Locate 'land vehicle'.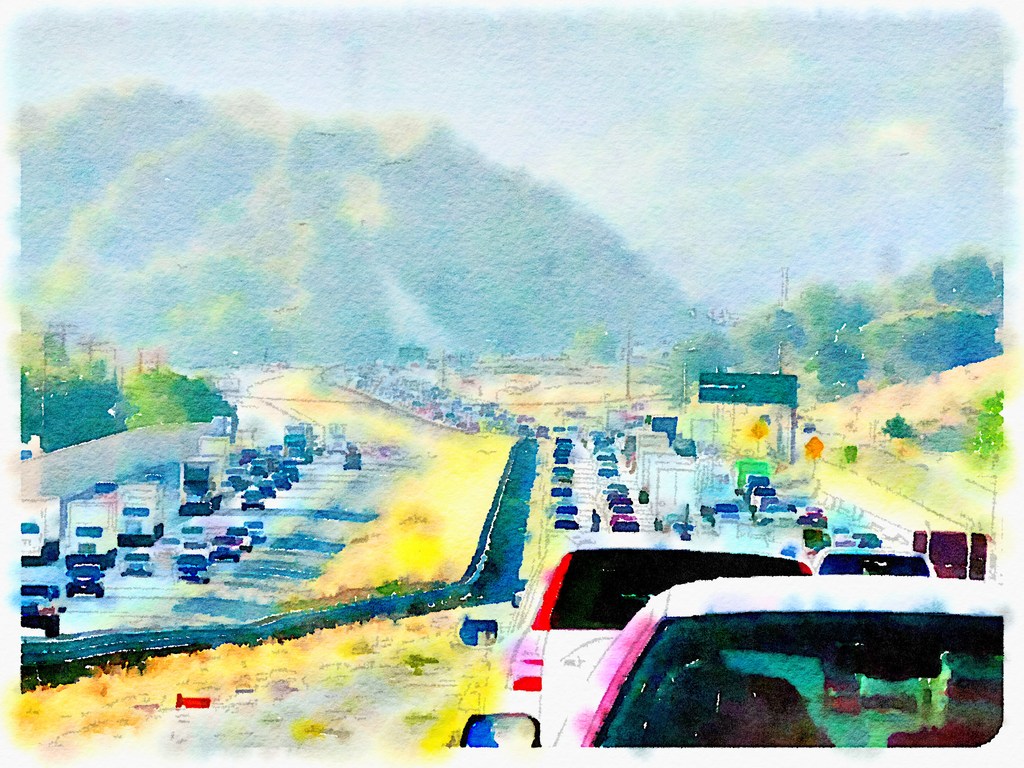
Bounding box: bbox(554, 504, 579, 518).
